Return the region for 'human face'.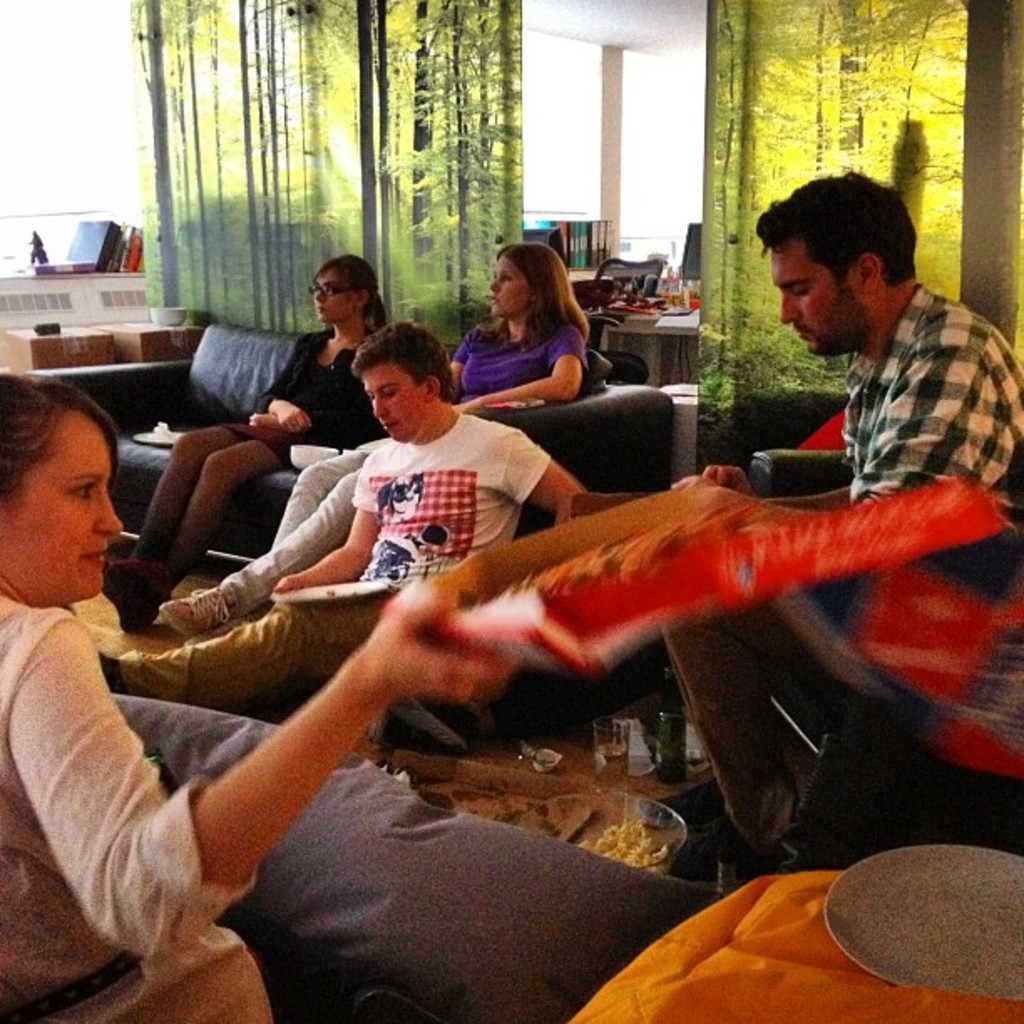
[775, 229, 867, 355].
